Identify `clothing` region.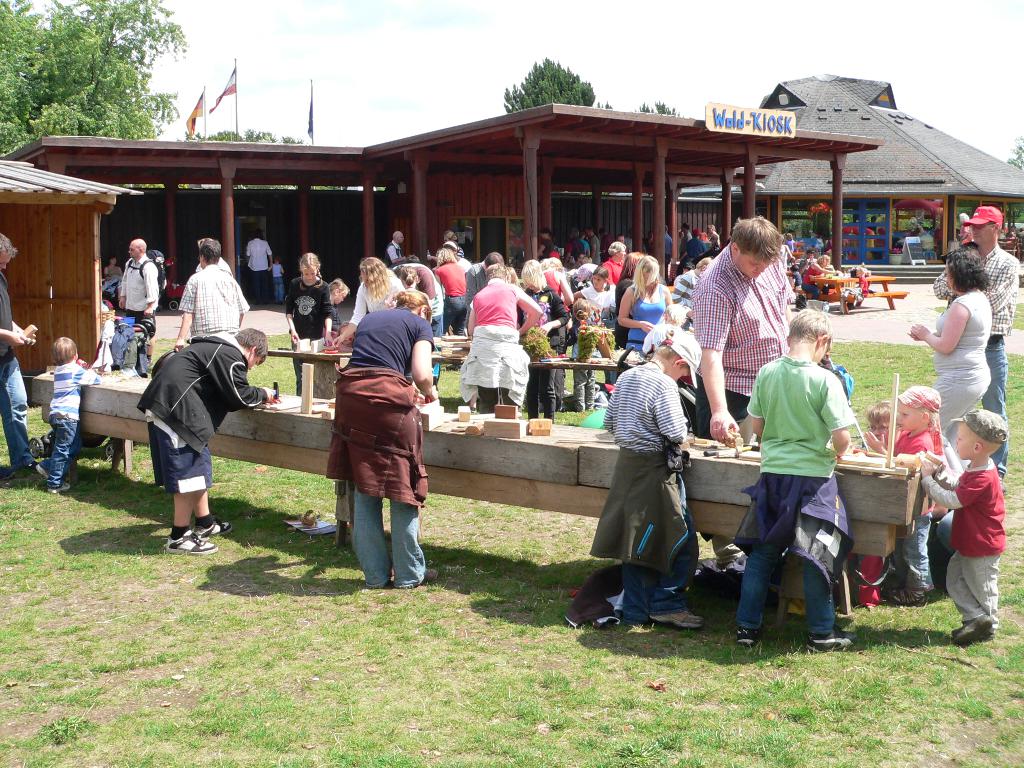
Region: box=[586, 449, 687, 575].
